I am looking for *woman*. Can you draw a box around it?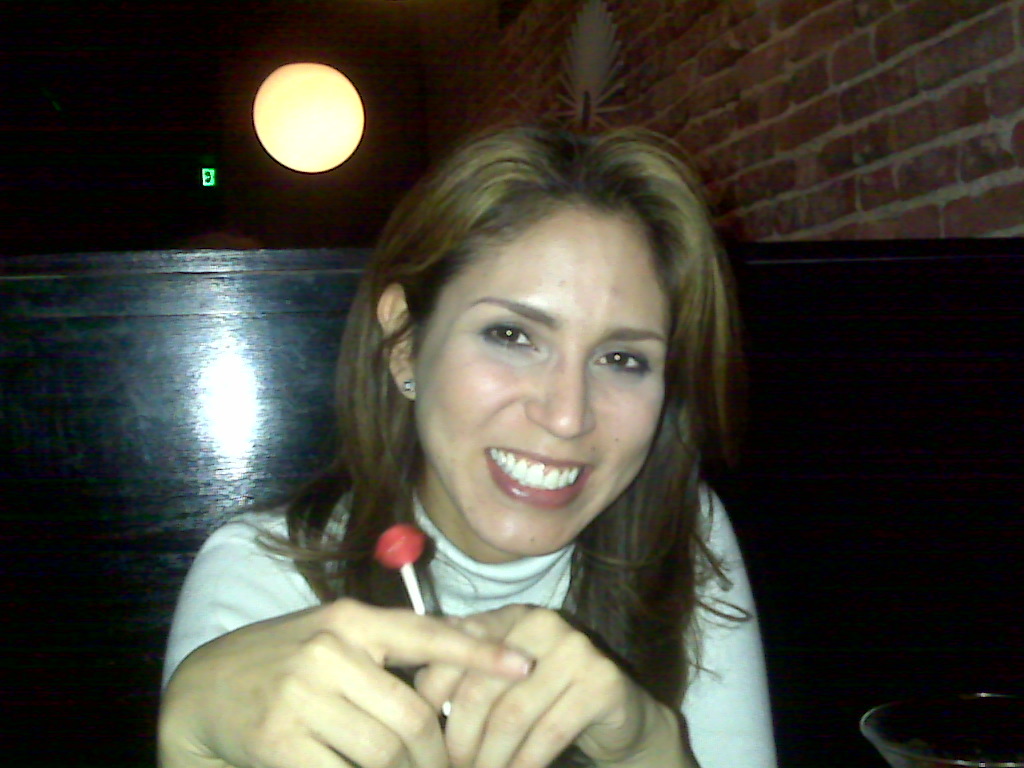
Sure, the bounding box is x1=159, y1=127, x2=786, y2=767.
